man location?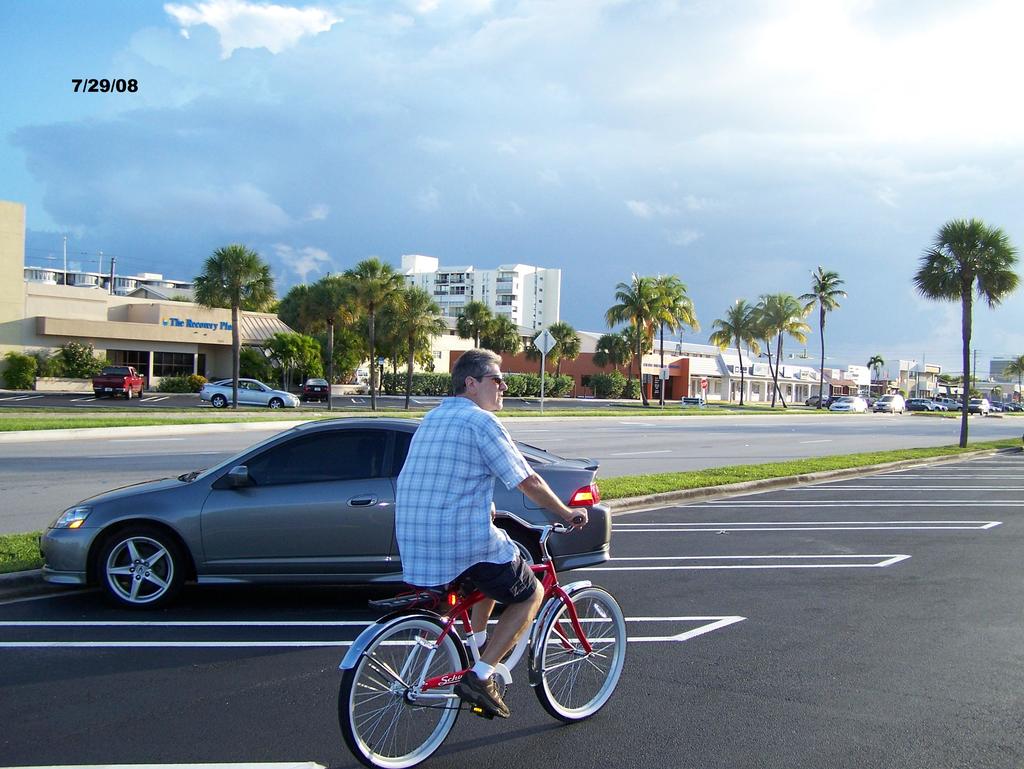
l=393, t=347, r=590, b=718
